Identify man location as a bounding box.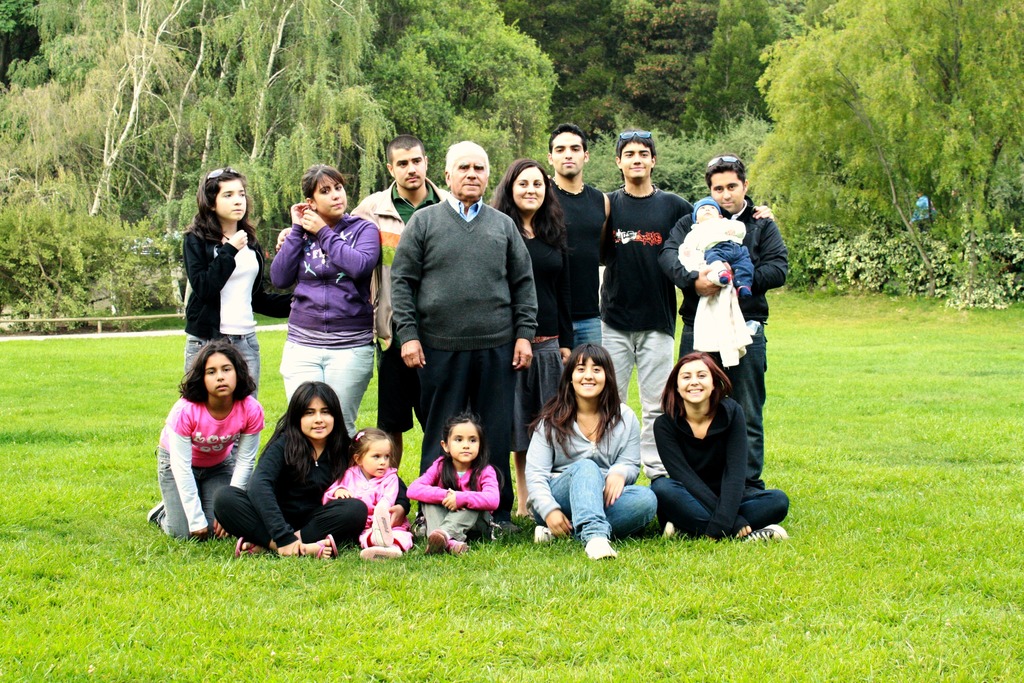
x1=276, y1=136, x2=451, y2=467.
